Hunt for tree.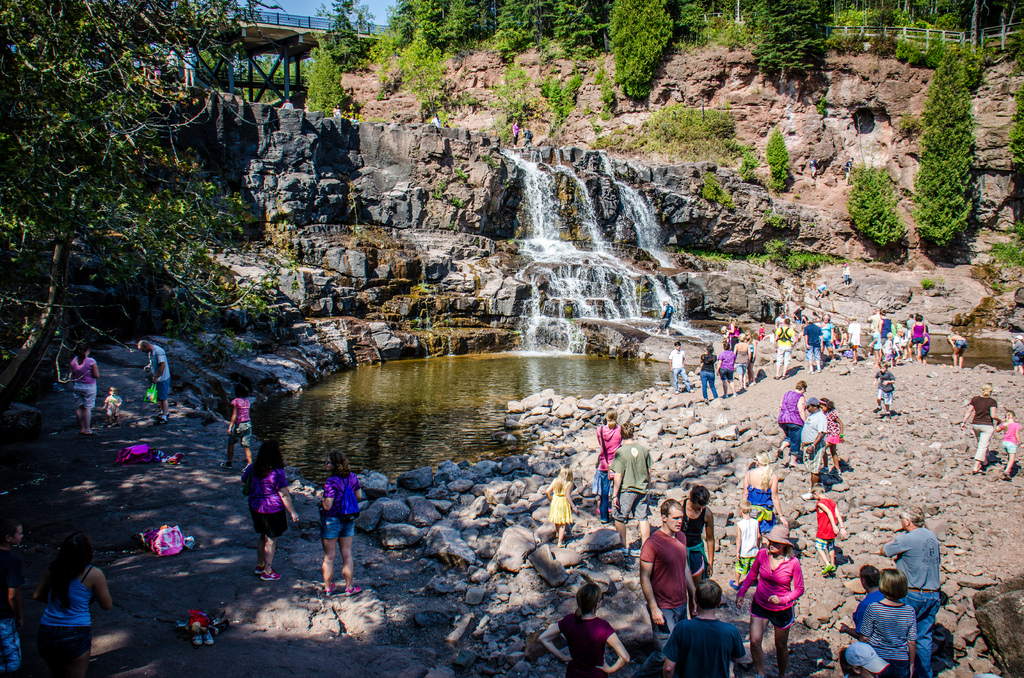
Hunted down at (325, 0, 367, 72).
